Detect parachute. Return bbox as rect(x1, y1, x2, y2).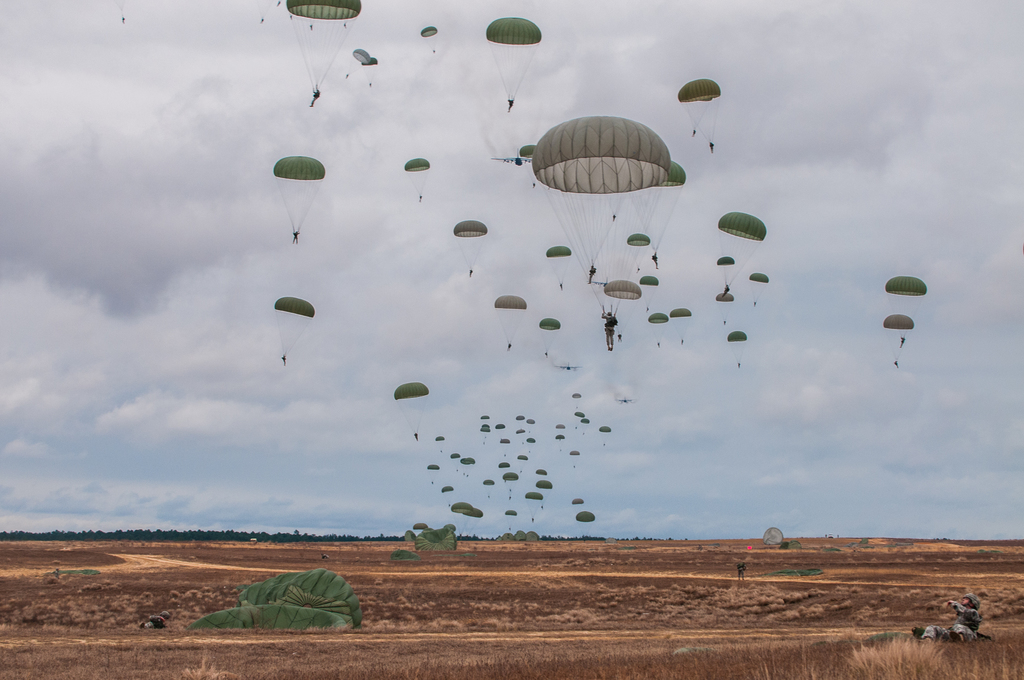
rect(582, 419, 588, 433).
